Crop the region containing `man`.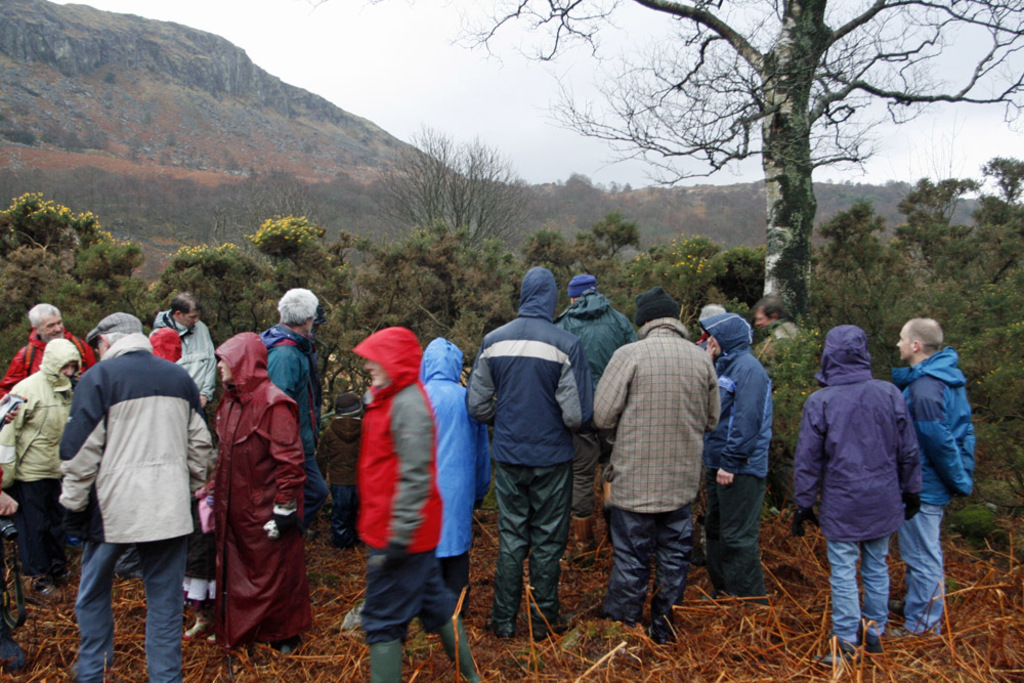
Crop region: region(886, 314, 983, 644).
